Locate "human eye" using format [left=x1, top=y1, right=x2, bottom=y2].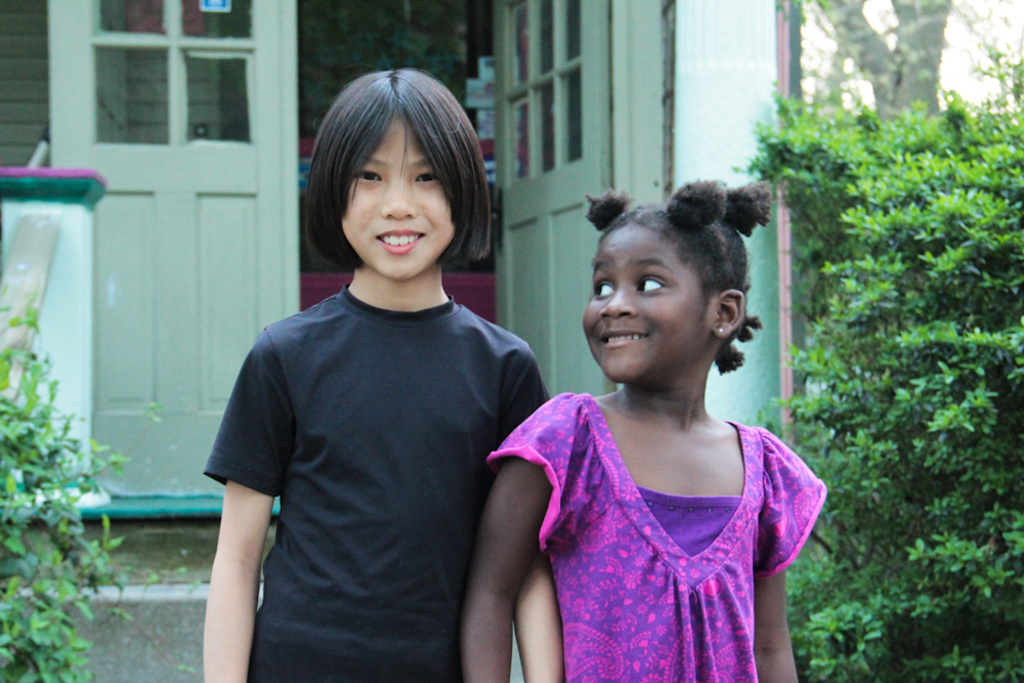
[left=592, top=278, right=614, bottom=299].
